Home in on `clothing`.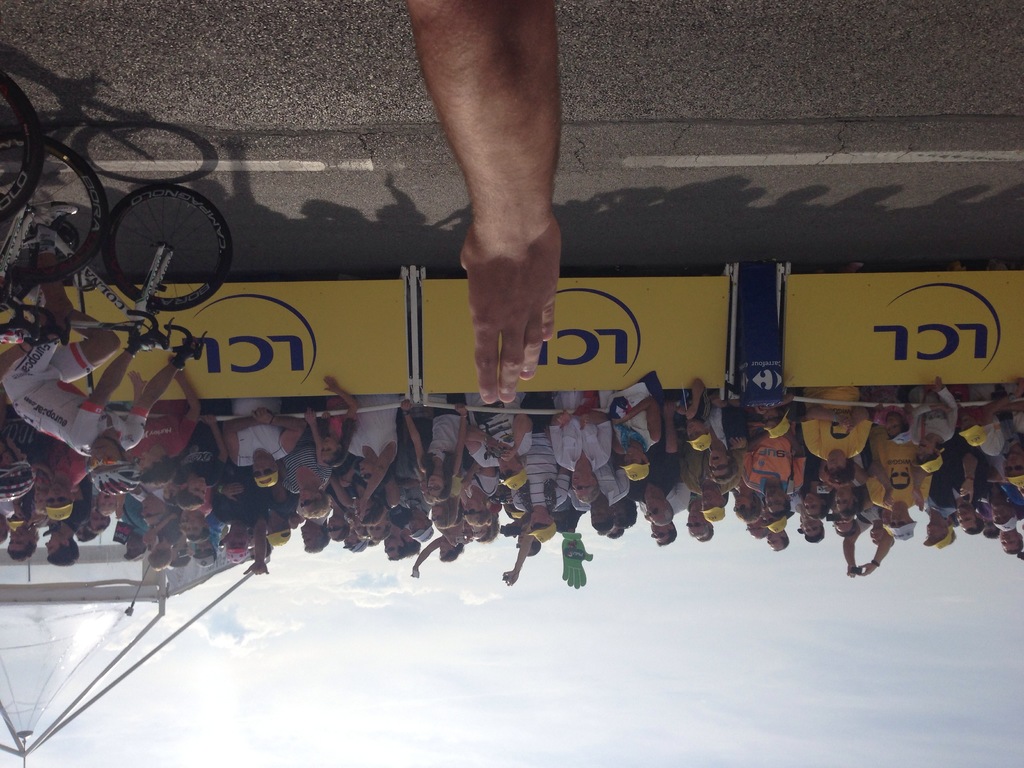
Homed in at {"x1": 918, "y1": 385, "x2": 951, "y2": 454}.
